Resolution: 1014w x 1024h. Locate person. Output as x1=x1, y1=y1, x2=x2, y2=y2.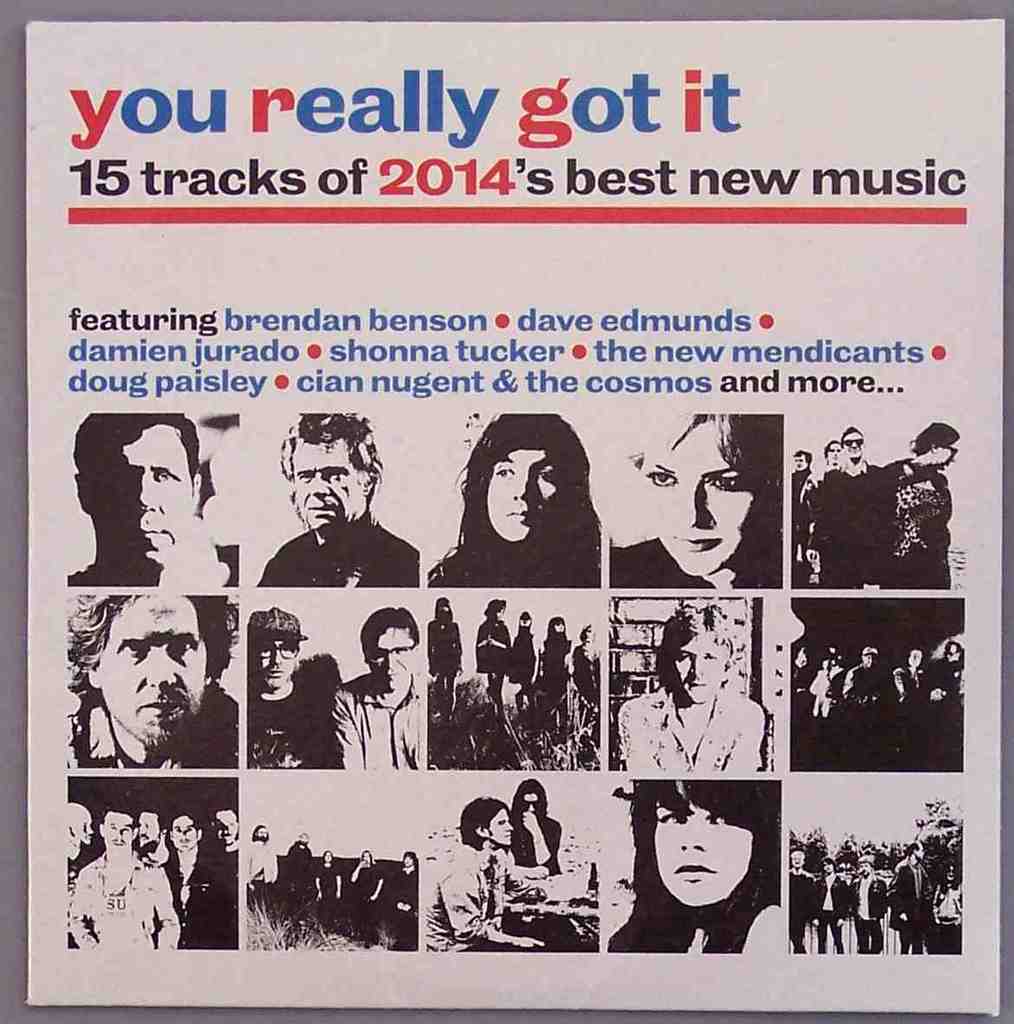
x1=574, y1=623, x2=604, y2=706.
